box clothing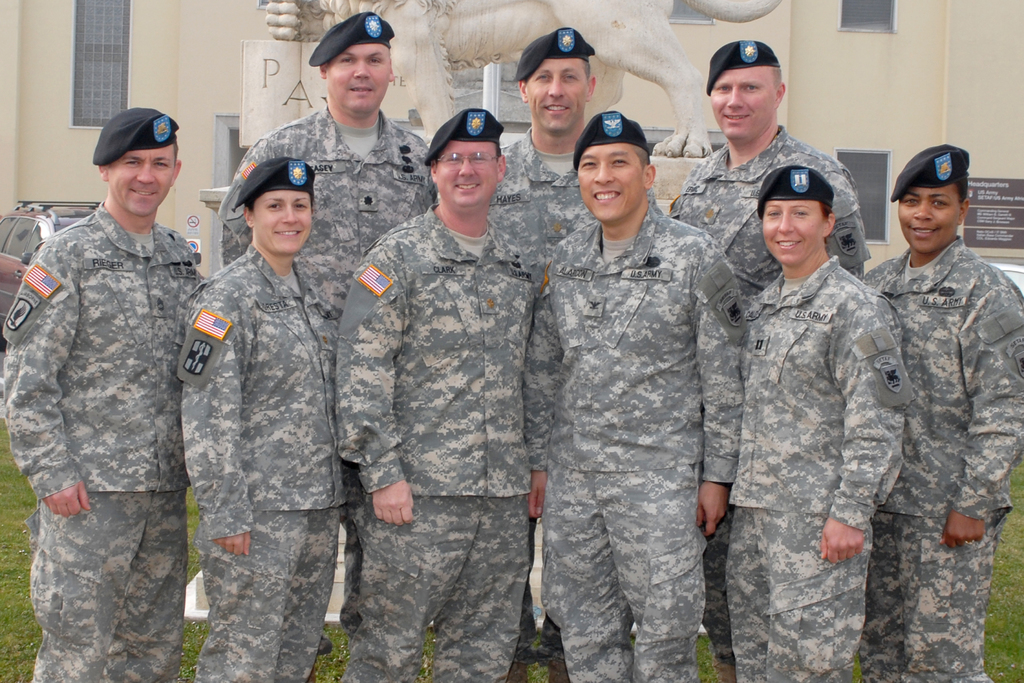
(858, 242, 1017, 682)
